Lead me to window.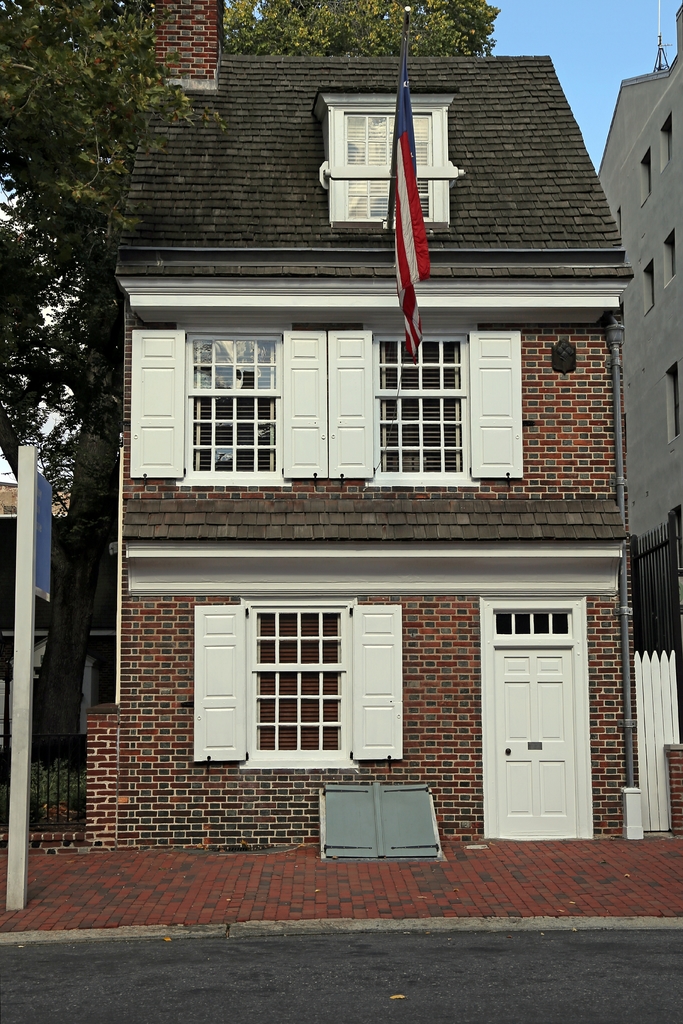
Lead to 665, 236, 672, 281.
